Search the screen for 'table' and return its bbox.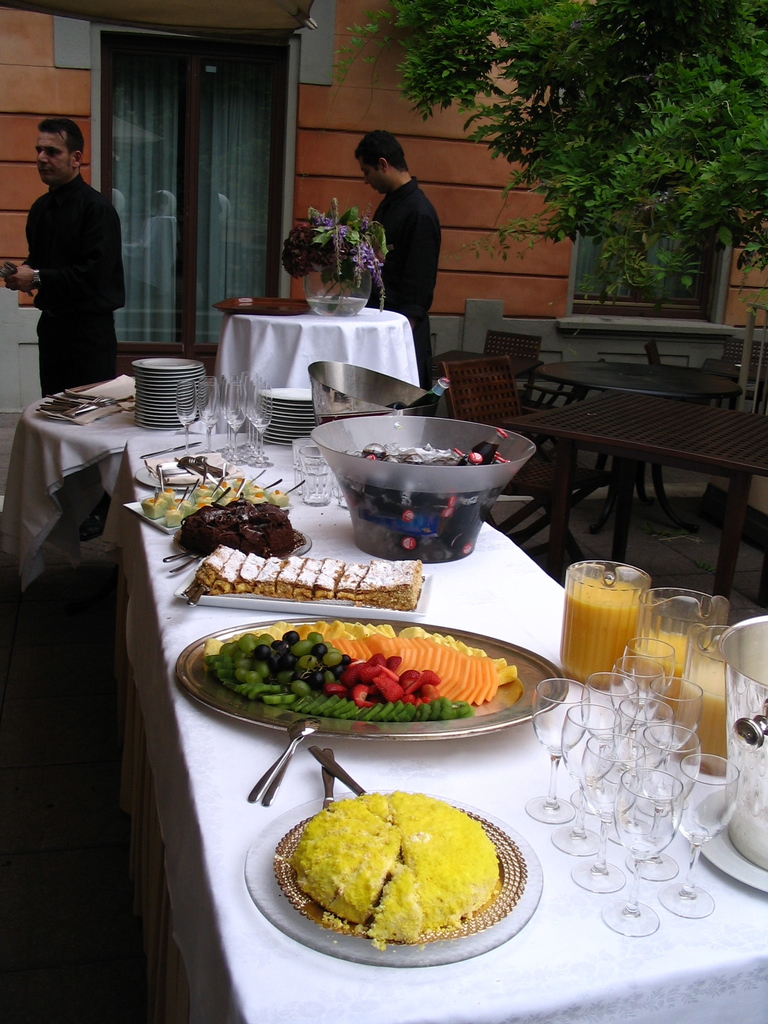
Found: bbox(219, 304, 423, 388).
